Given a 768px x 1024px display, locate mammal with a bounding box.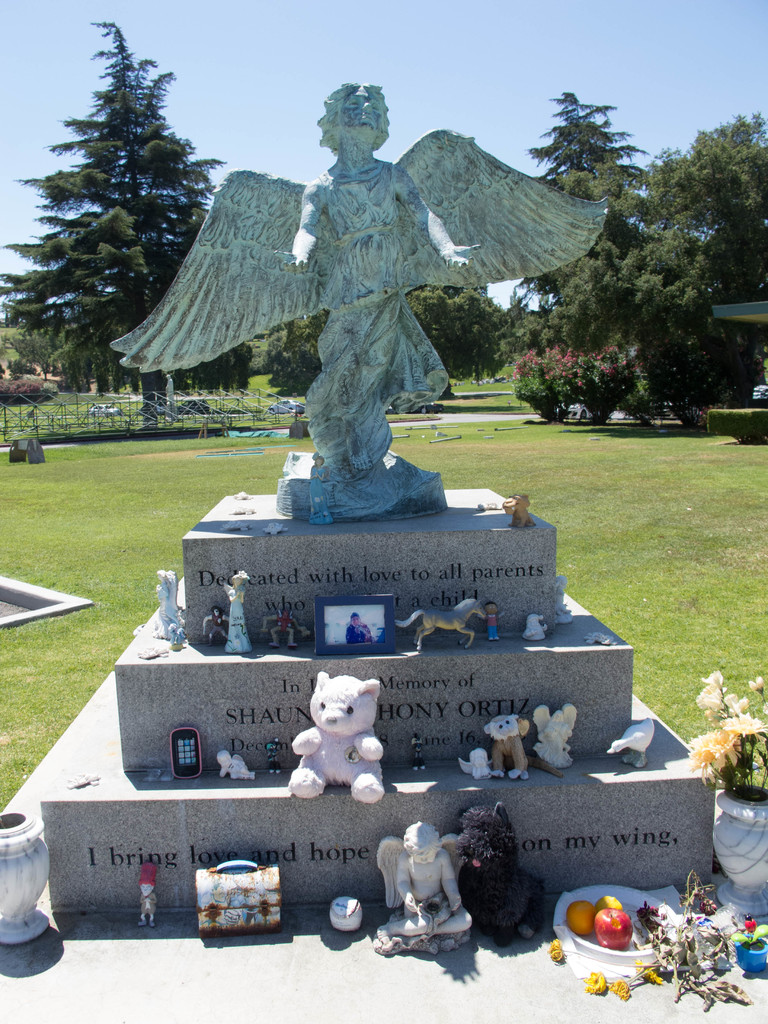
Located: box=[454, 803, 548, 950].
